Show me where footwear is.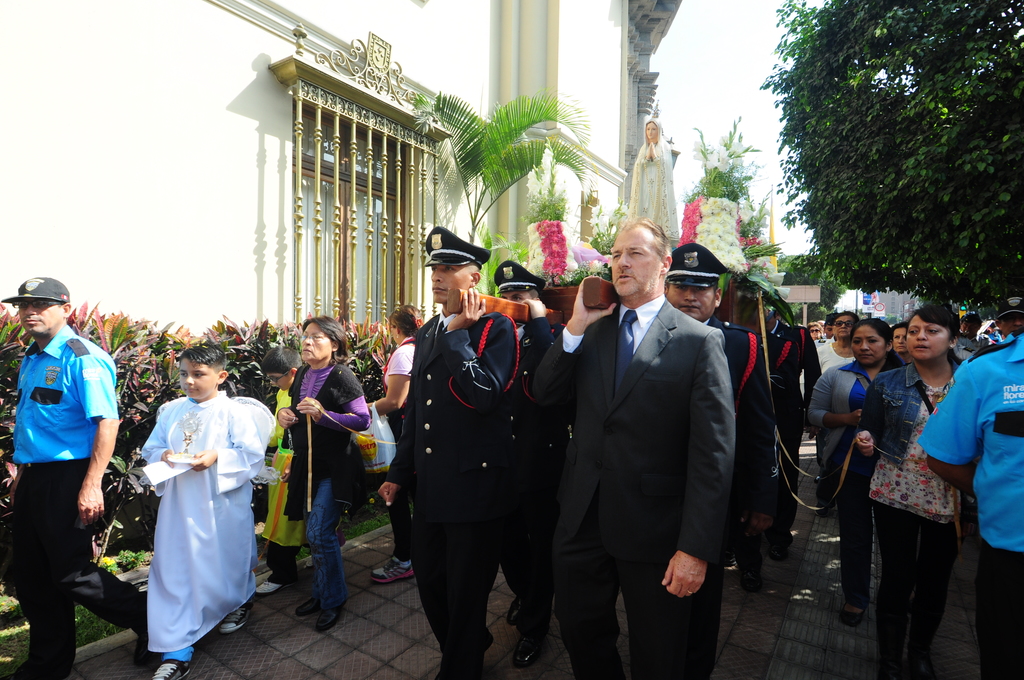
footwear is at box=[368, 556, 416, 581].
